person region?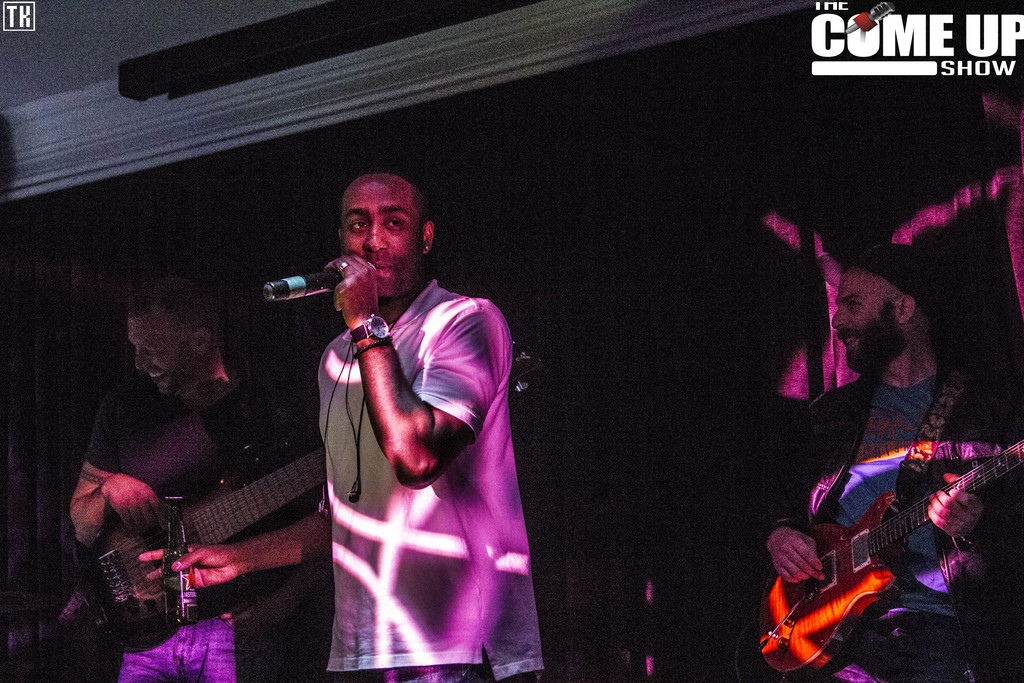
263:181:538:680
